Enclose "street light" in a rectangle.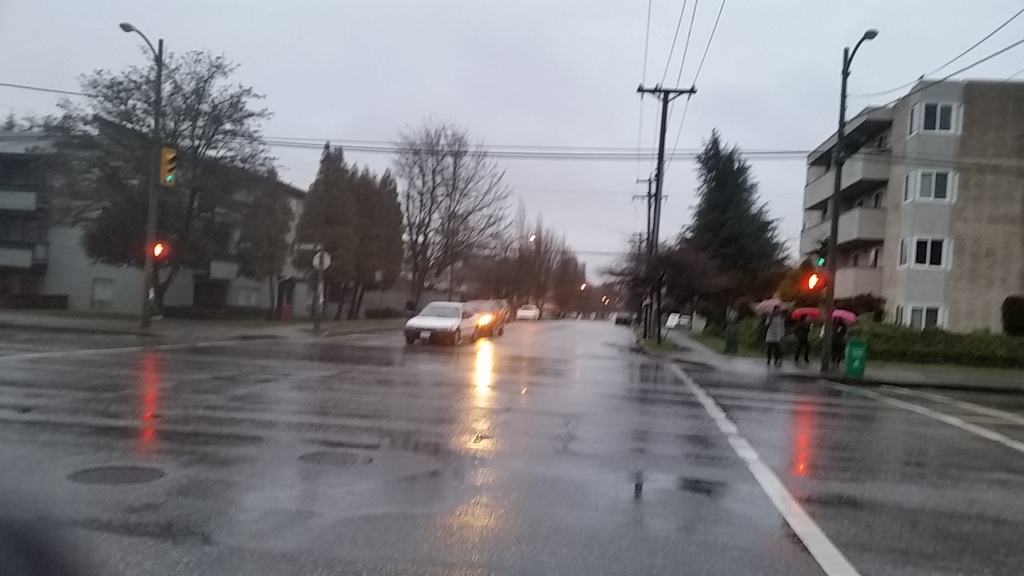
region(111, 16, 169, 330).
